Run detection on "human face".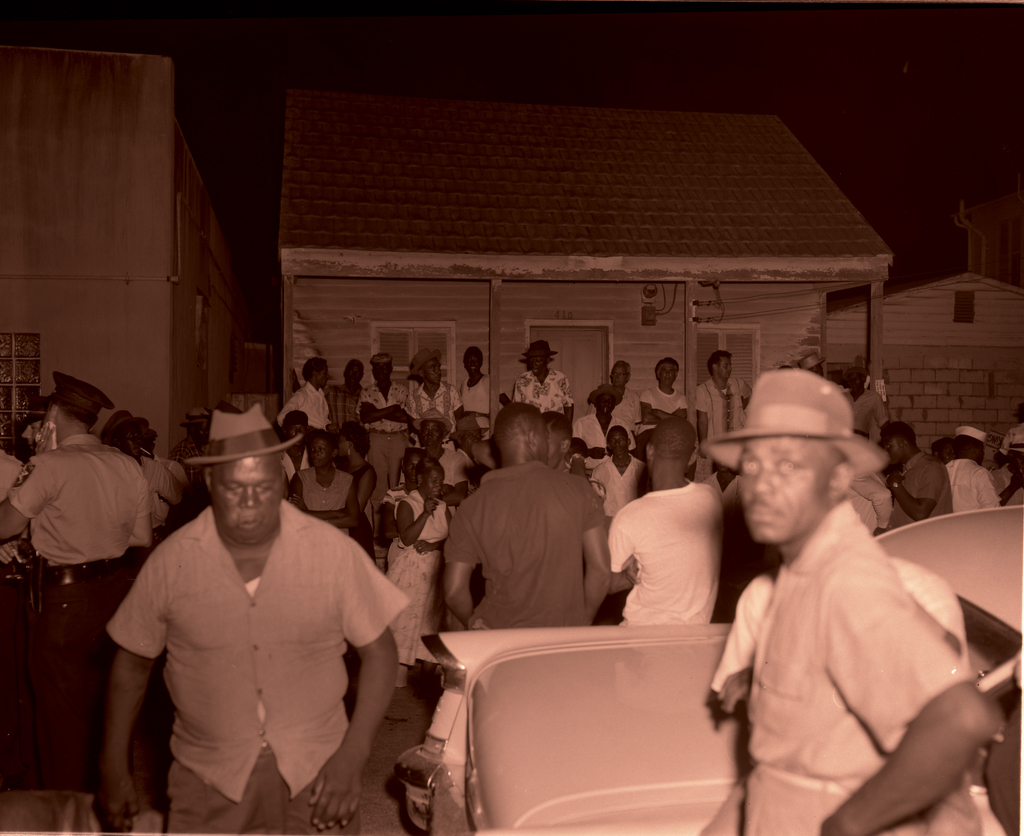
Result: <region>974, 443, 984, 467</region>.
